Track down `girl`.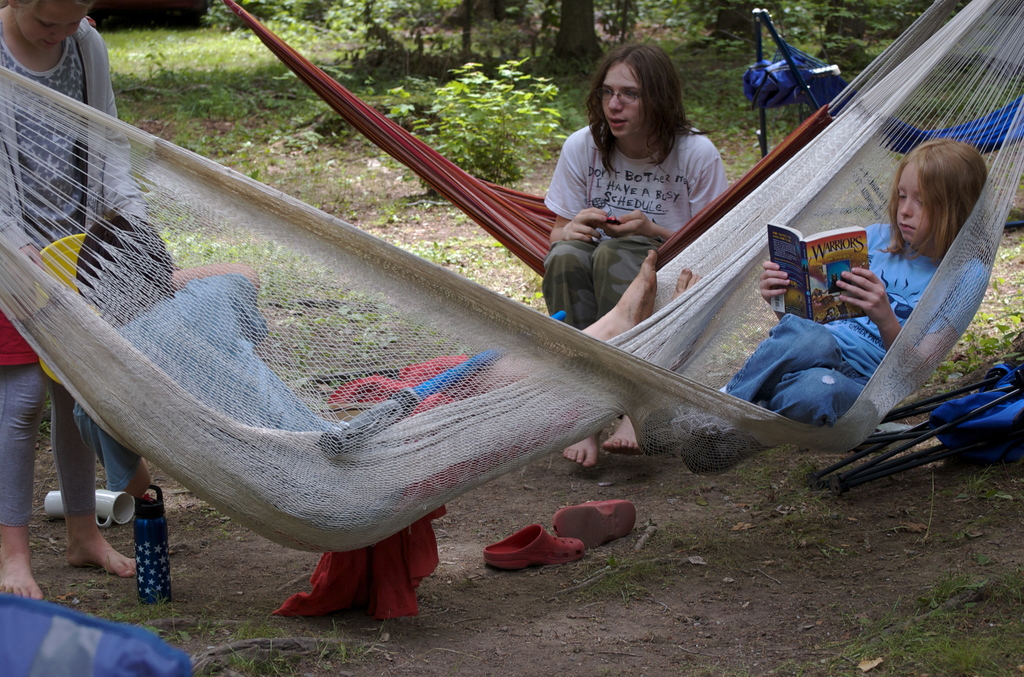
Tracked to {"left": 671, "top": 135, "right": 990, "bottom": 487}.
